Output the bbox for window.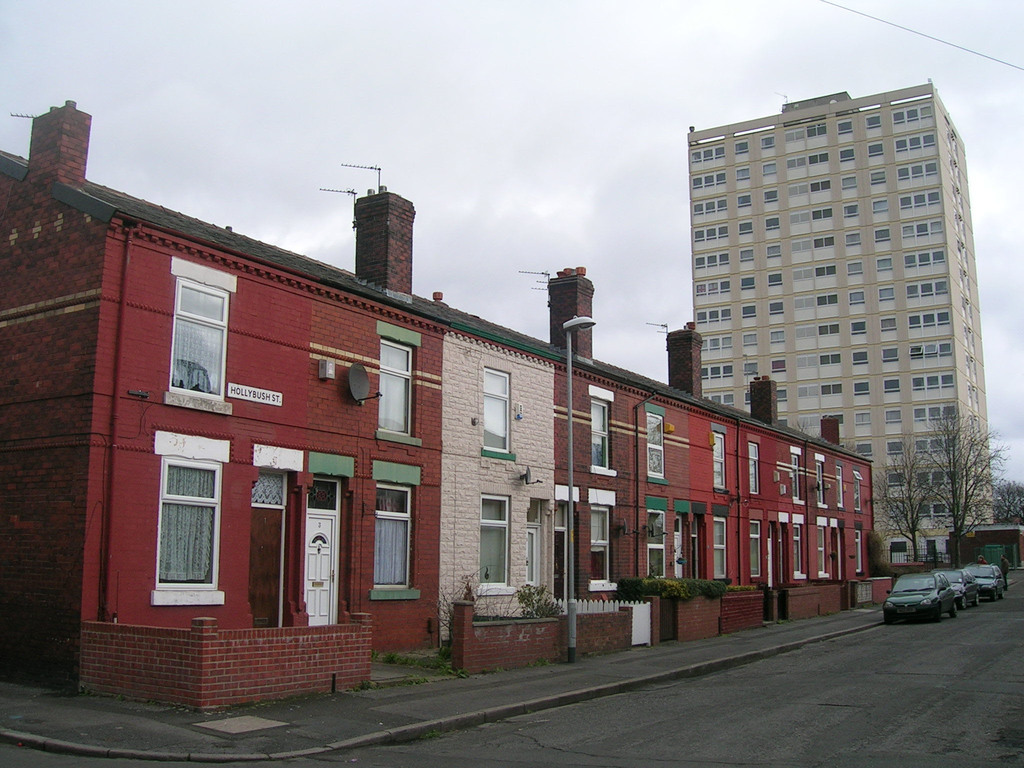
(371, 458, 424, 603).
